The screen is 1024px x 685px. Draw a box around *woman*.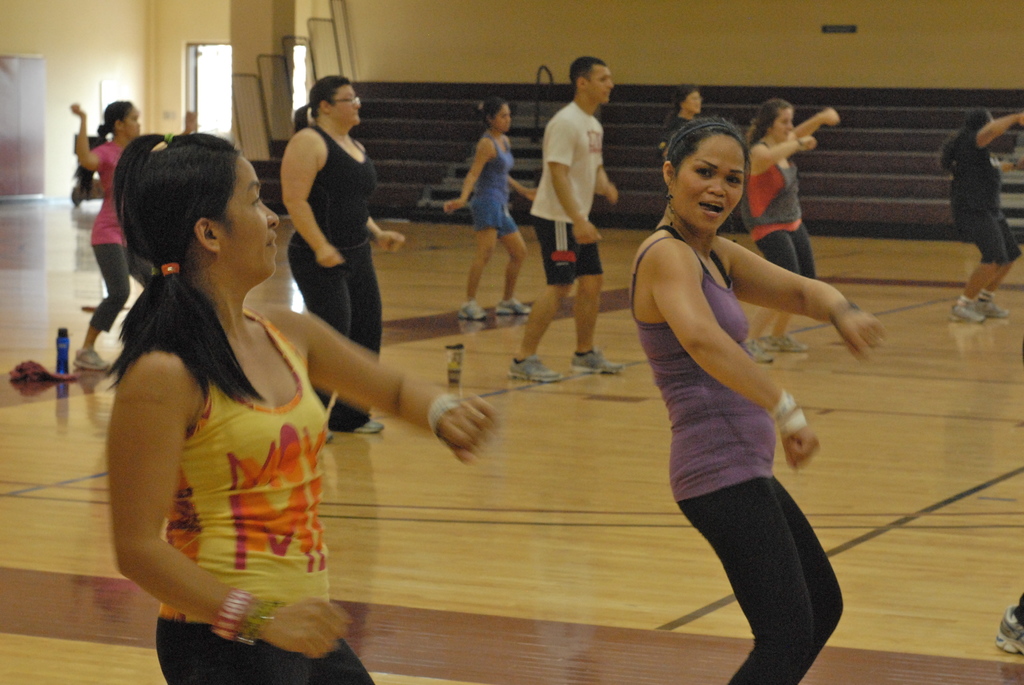
BBox(72, 96, 196, 372).
